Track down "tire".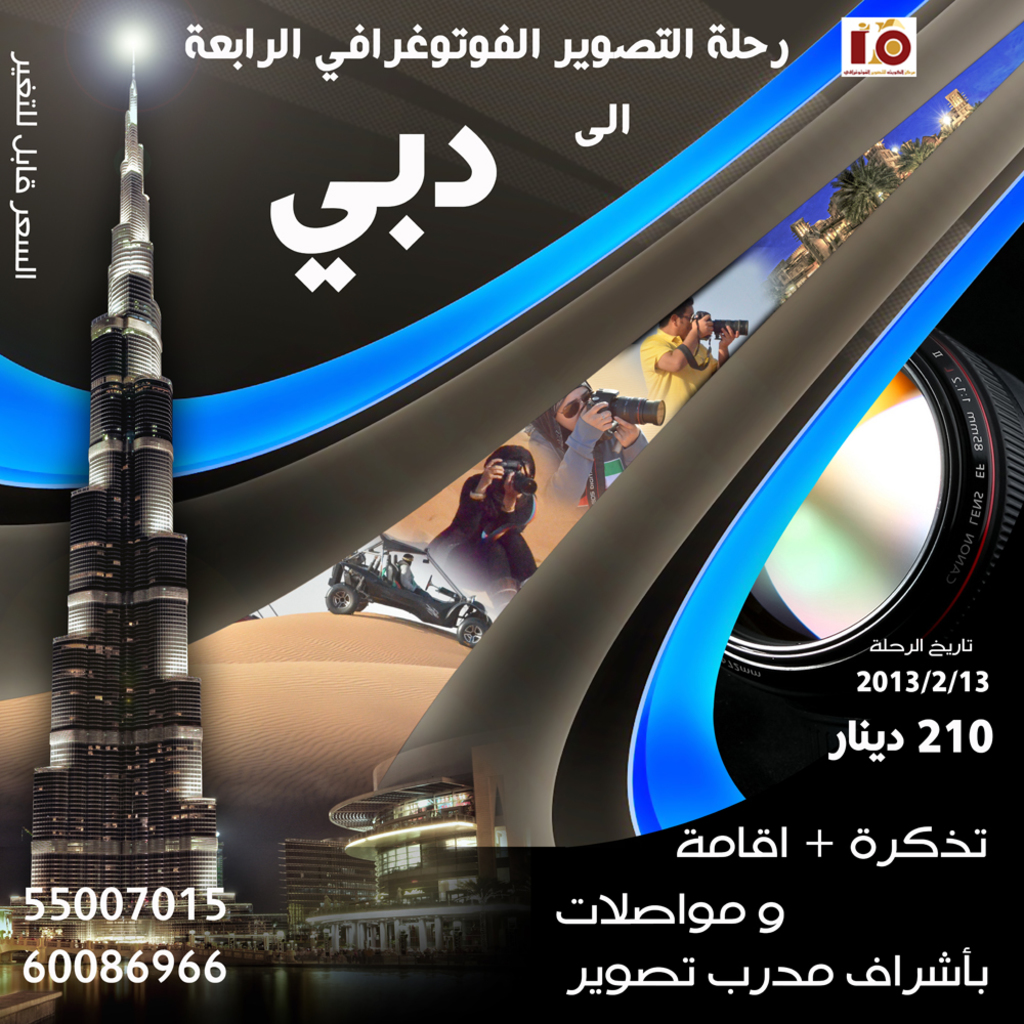
Tracked to [left=322, top=590, right=354, bottom=611].
